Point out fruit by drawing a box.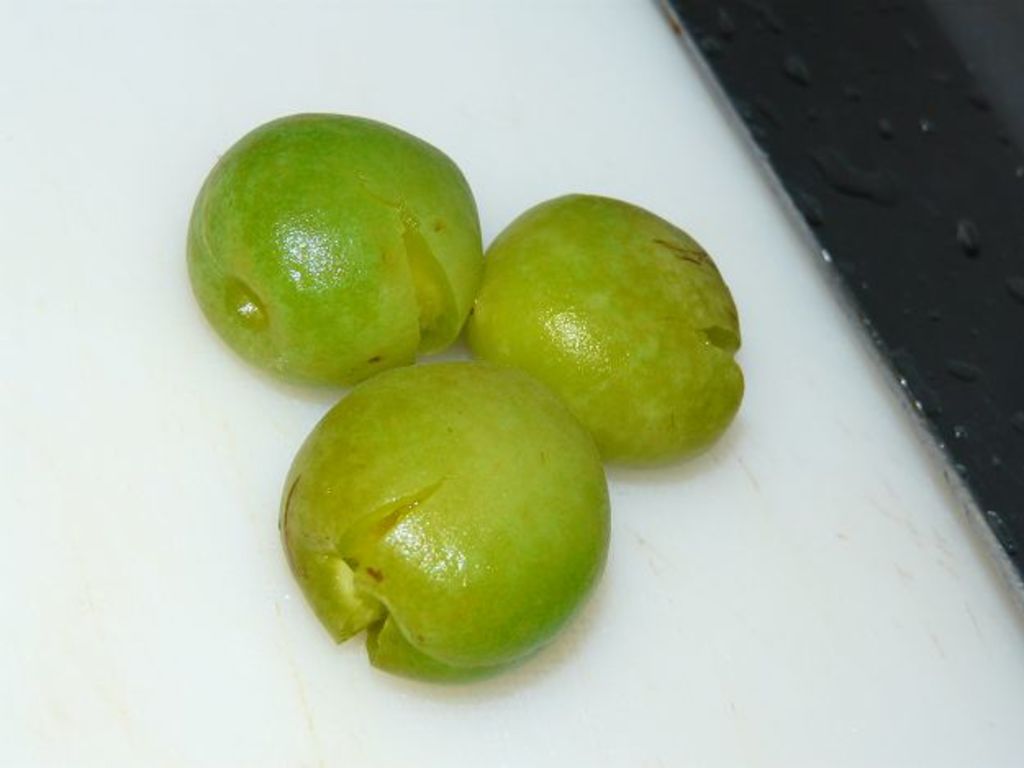
box(460, 193, 742, 468).
